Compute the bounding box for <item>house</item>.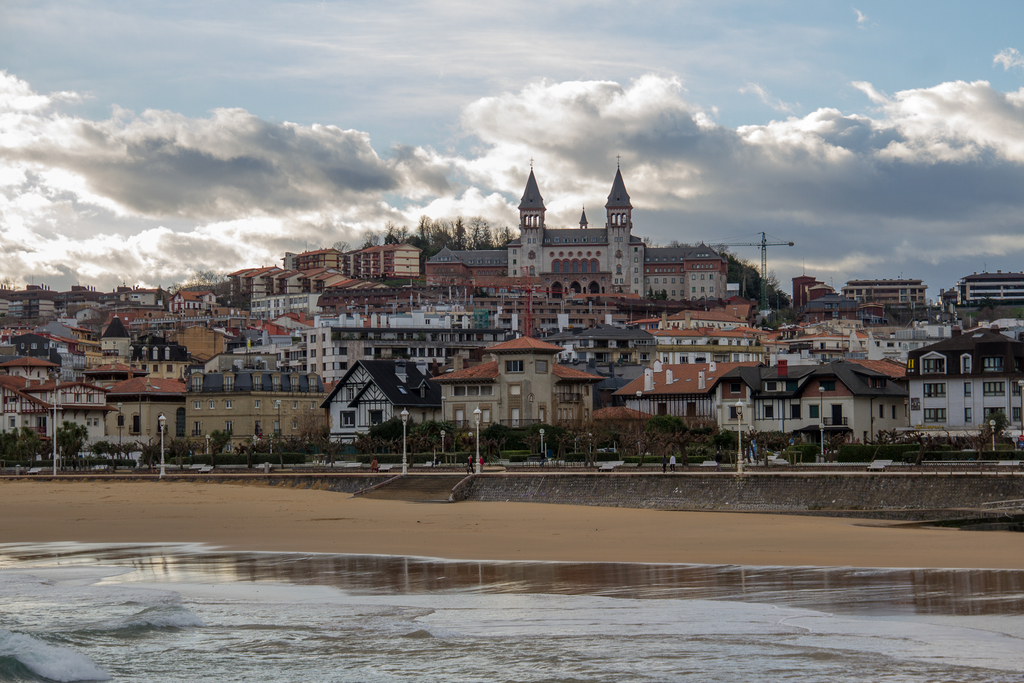
bbox(909, 329, 1023, 435).
